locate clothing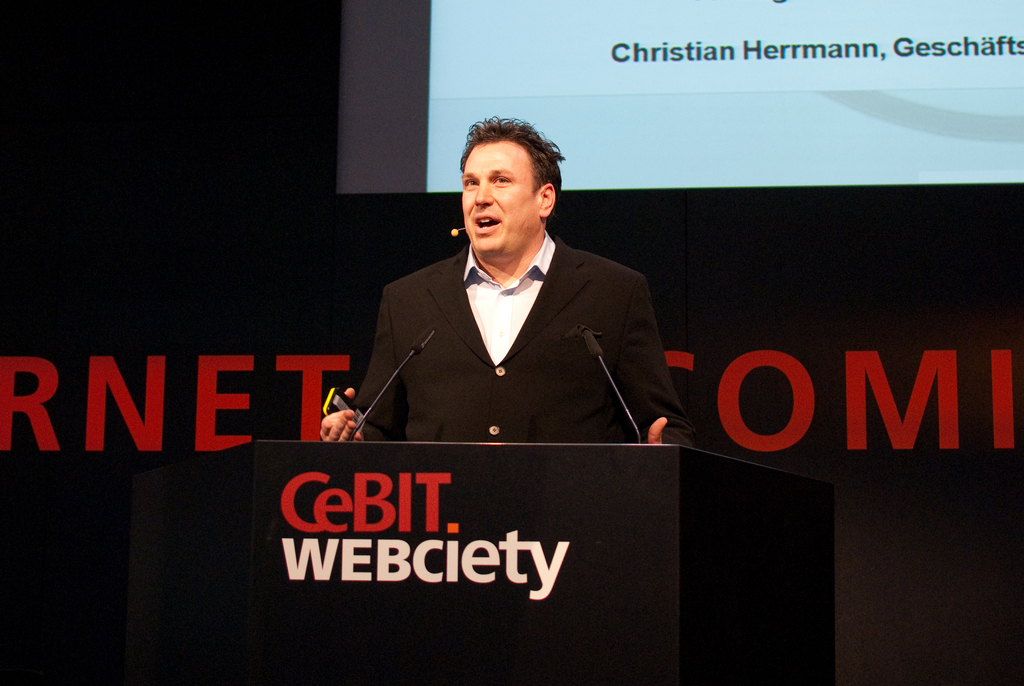
detection(330, 189, 680, 482)
